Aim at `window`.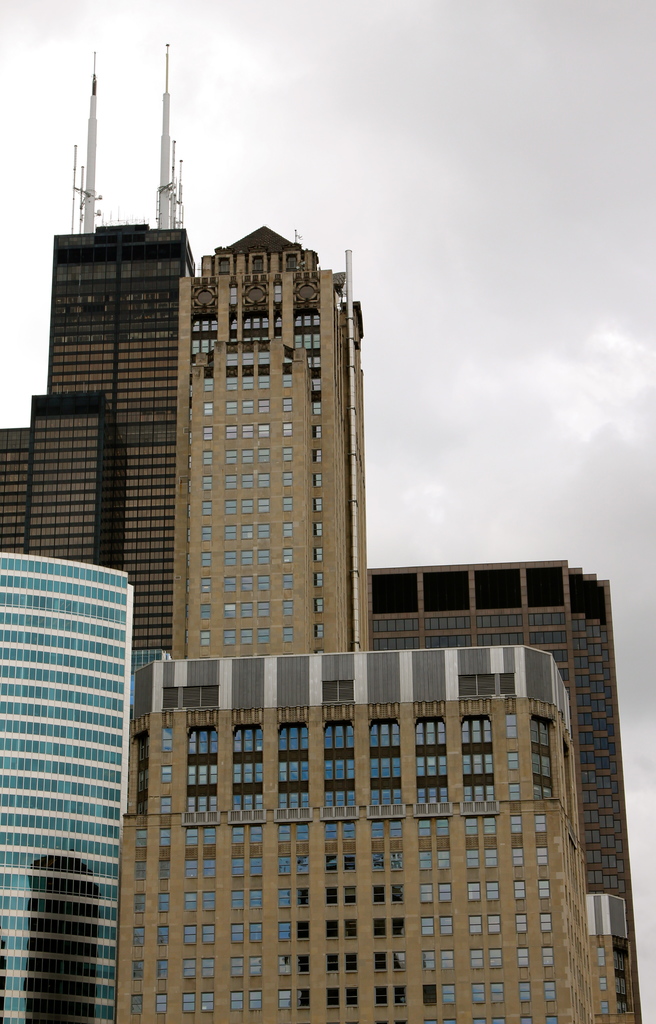
Aimed at [left=464, top=977, right=490, bottom=1004].
